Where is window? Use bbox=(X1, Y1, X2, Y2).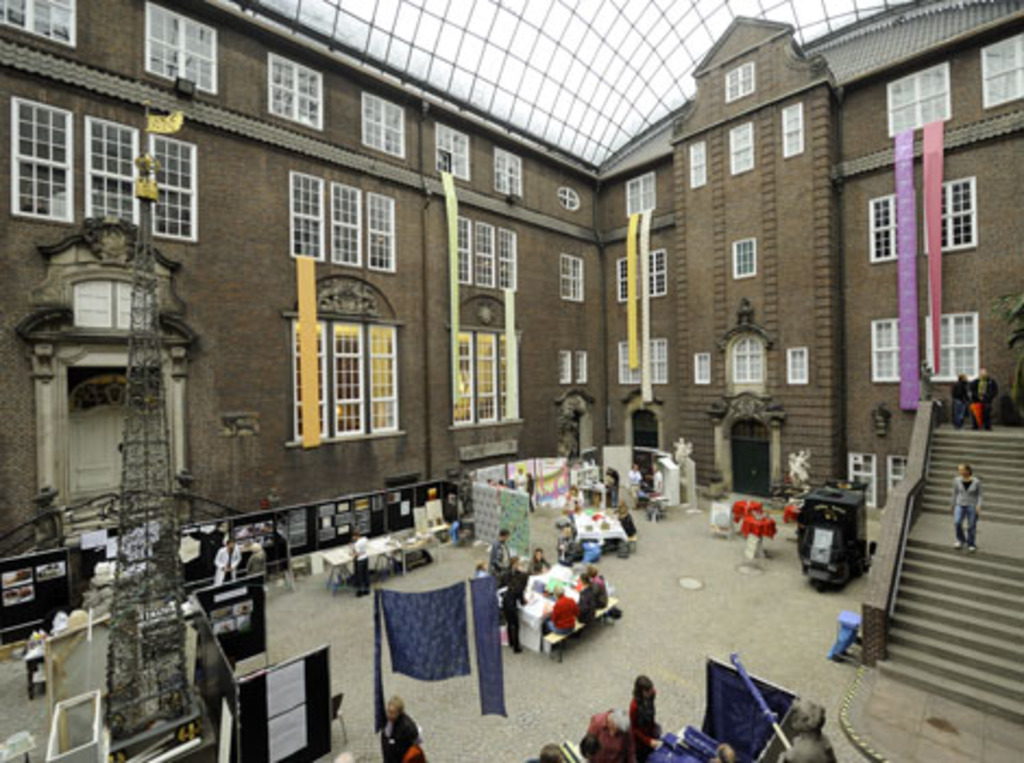
bbox=(787, 347, 813, 384).
